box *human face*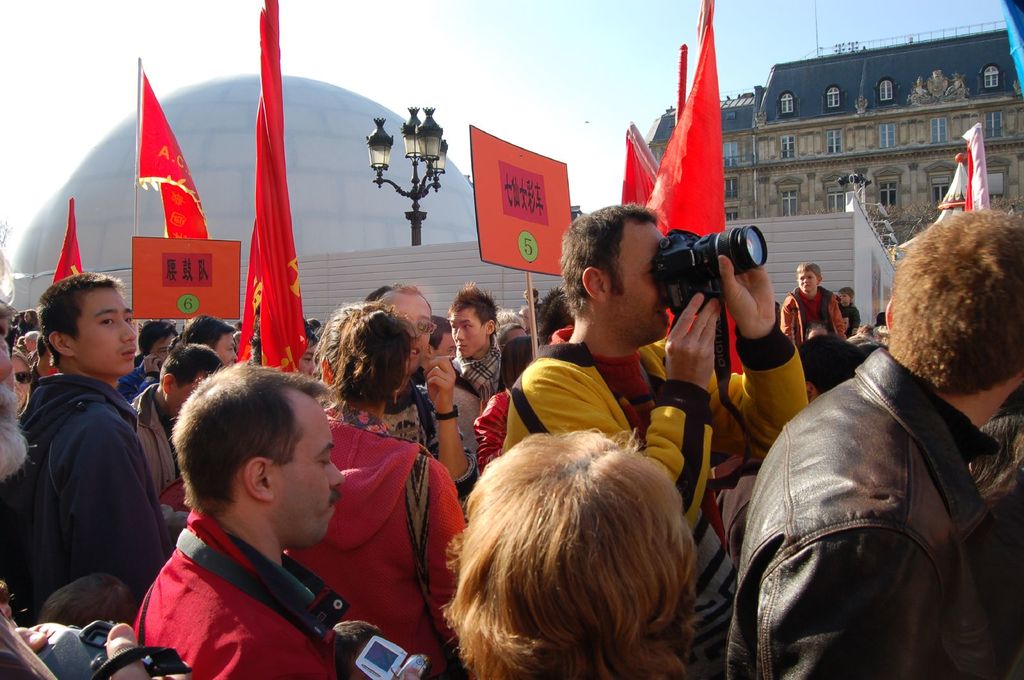
<region>274, 393, 344, 541</region>
